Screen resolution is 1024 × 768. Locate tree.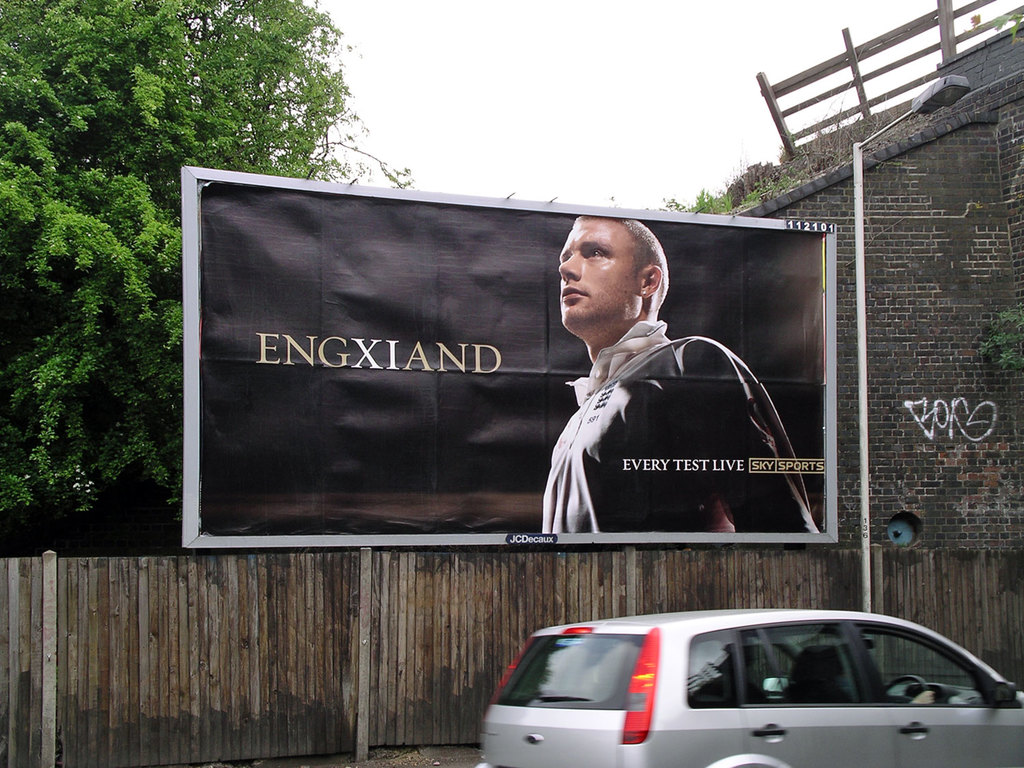
(0,0,376,564).
